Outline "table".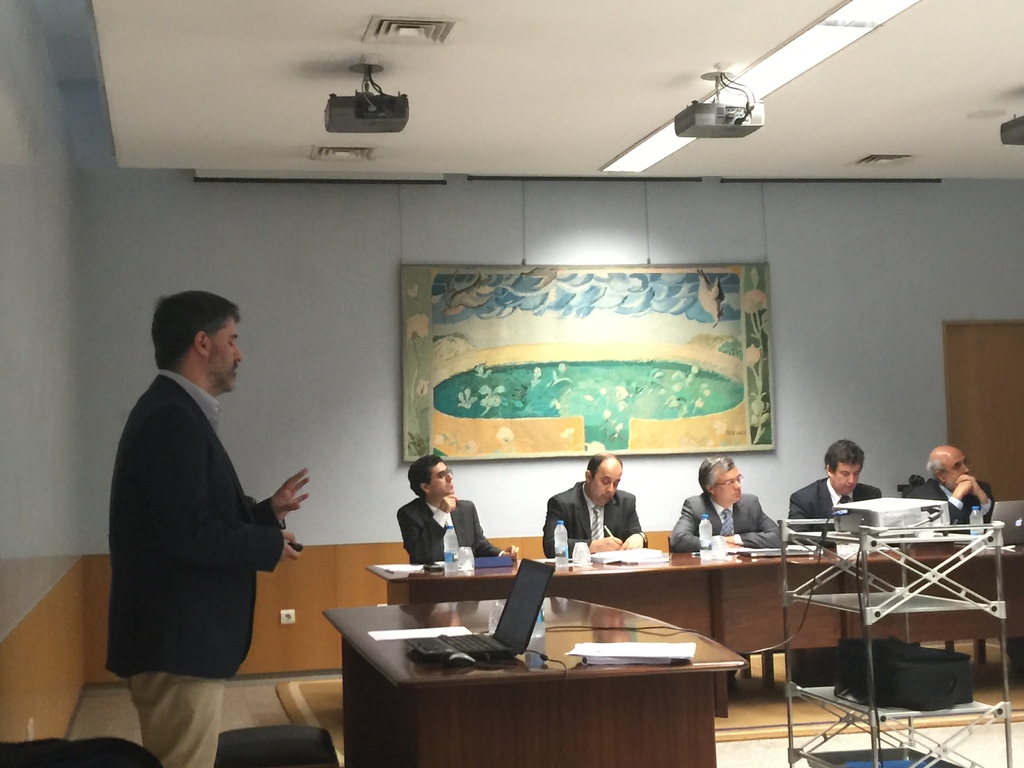
Outline: left=362, top=541, right=1023, bottom=712.
